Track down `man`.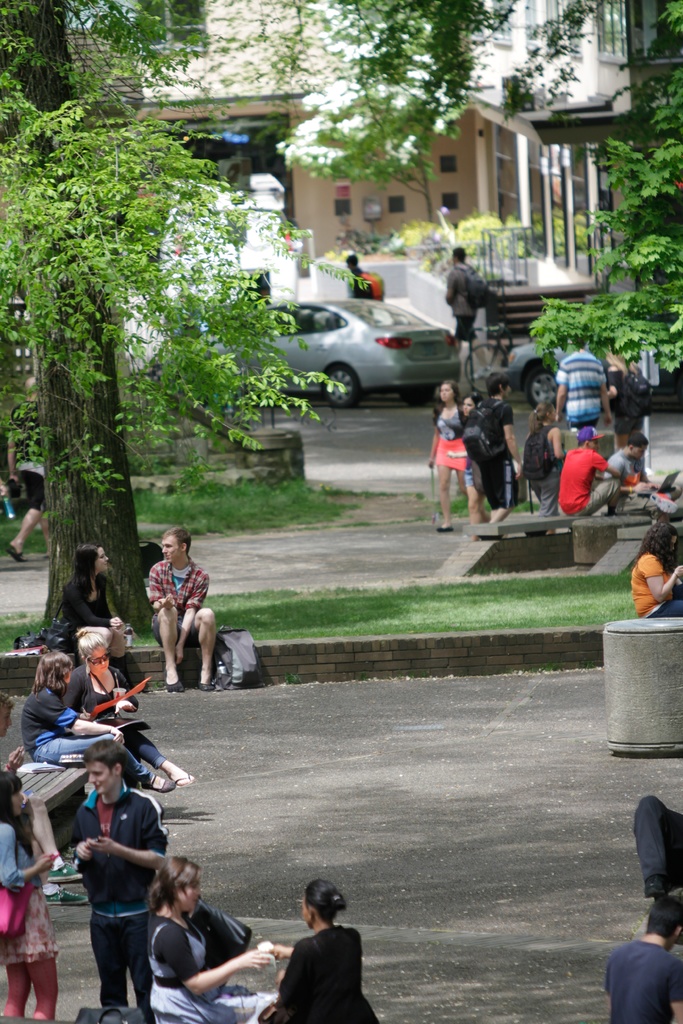
Tracked to (559, 332, 613, 454).
